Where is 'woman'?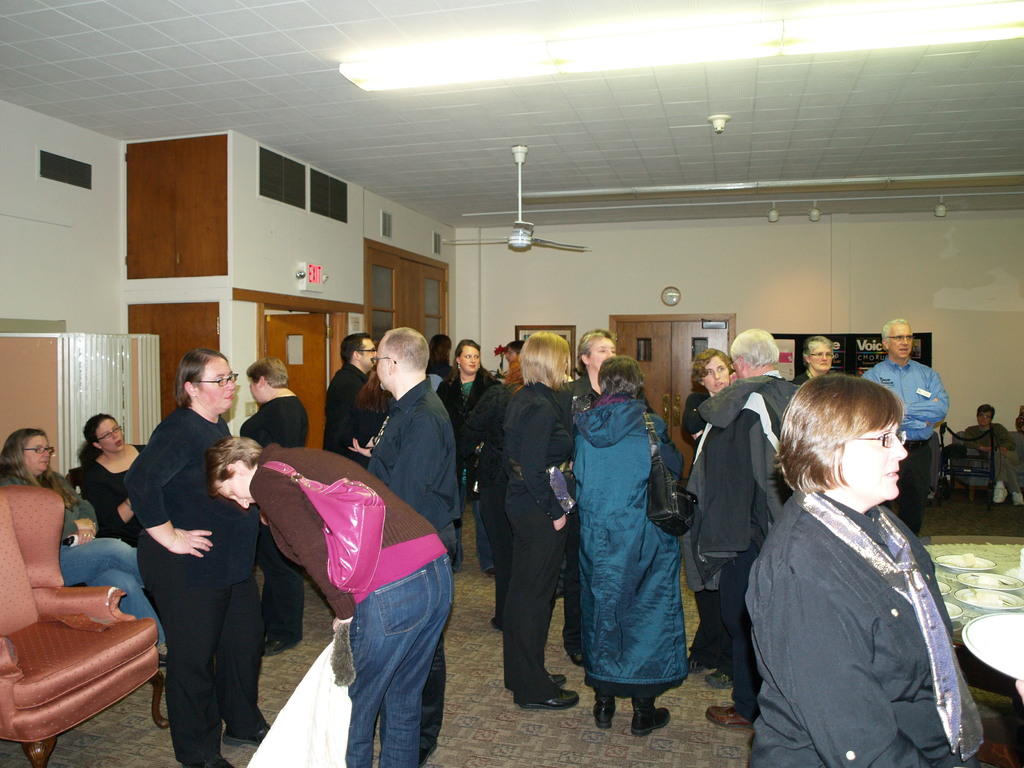
743:367:984:767.
